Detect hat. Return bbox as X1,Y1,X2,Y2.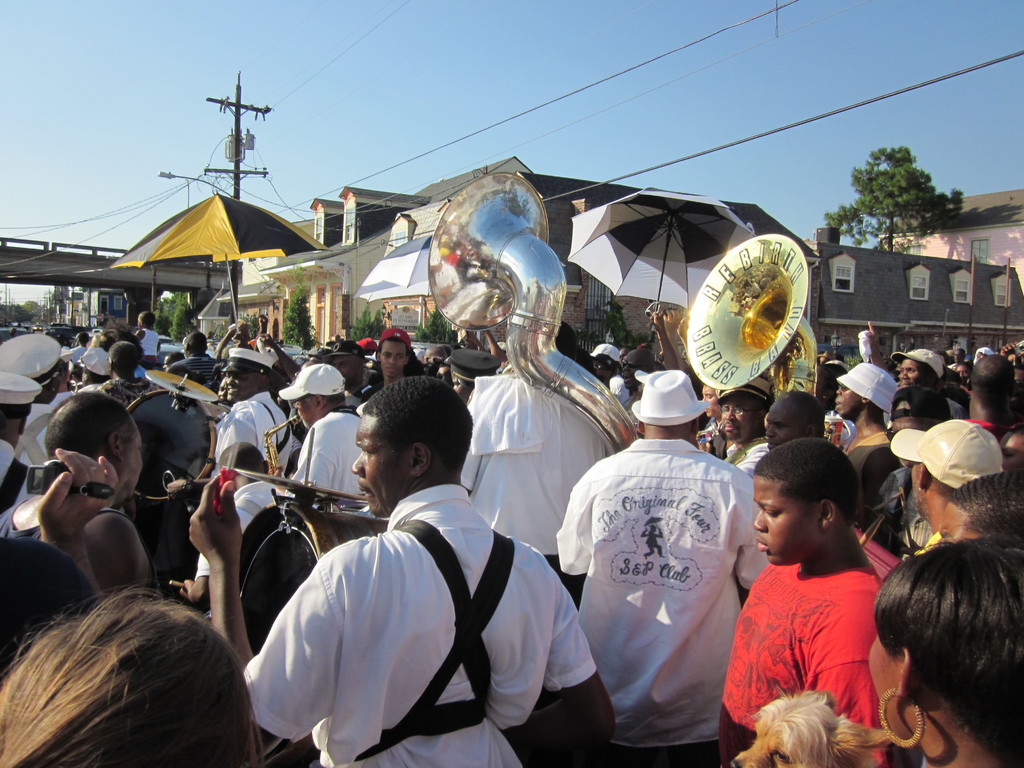
380,327,412,348.
